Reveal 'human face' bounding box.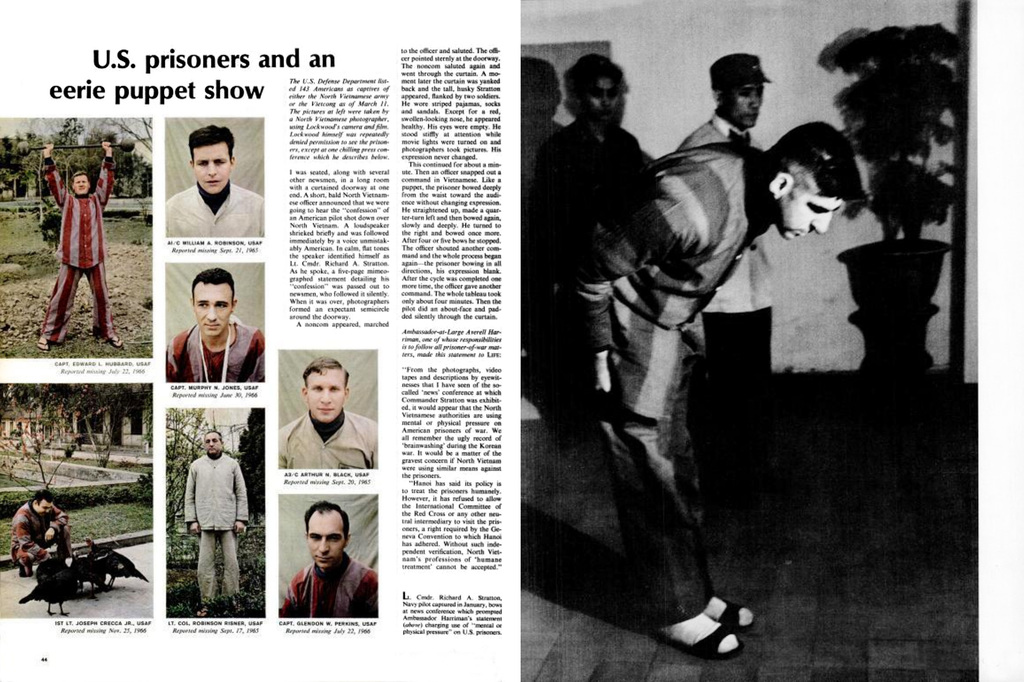
Revealed: rect(305, 511, 351, 570).
